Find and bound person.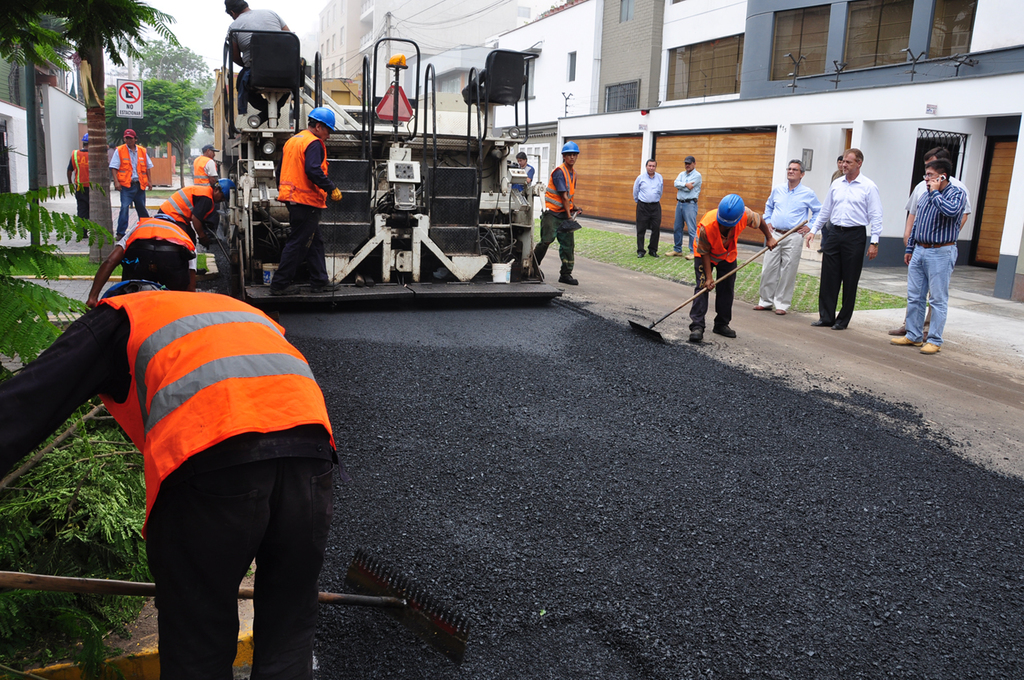
Bound: <region>763, 162, 818, 309</region>.
